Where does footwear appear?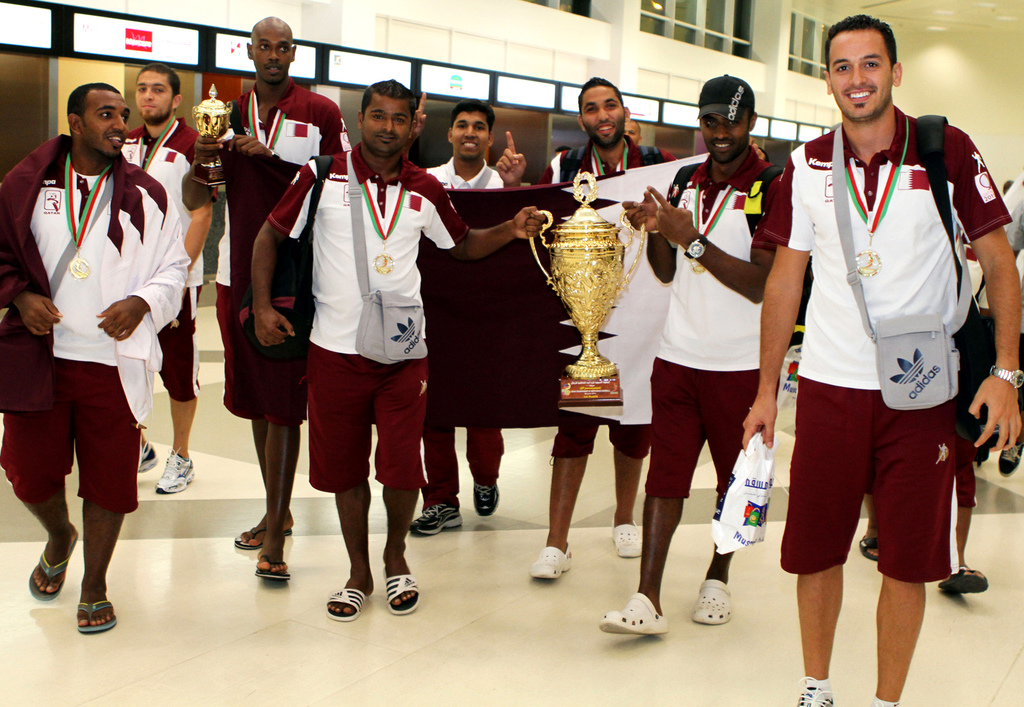
Appears at box=[136, 443, 156, 474].
